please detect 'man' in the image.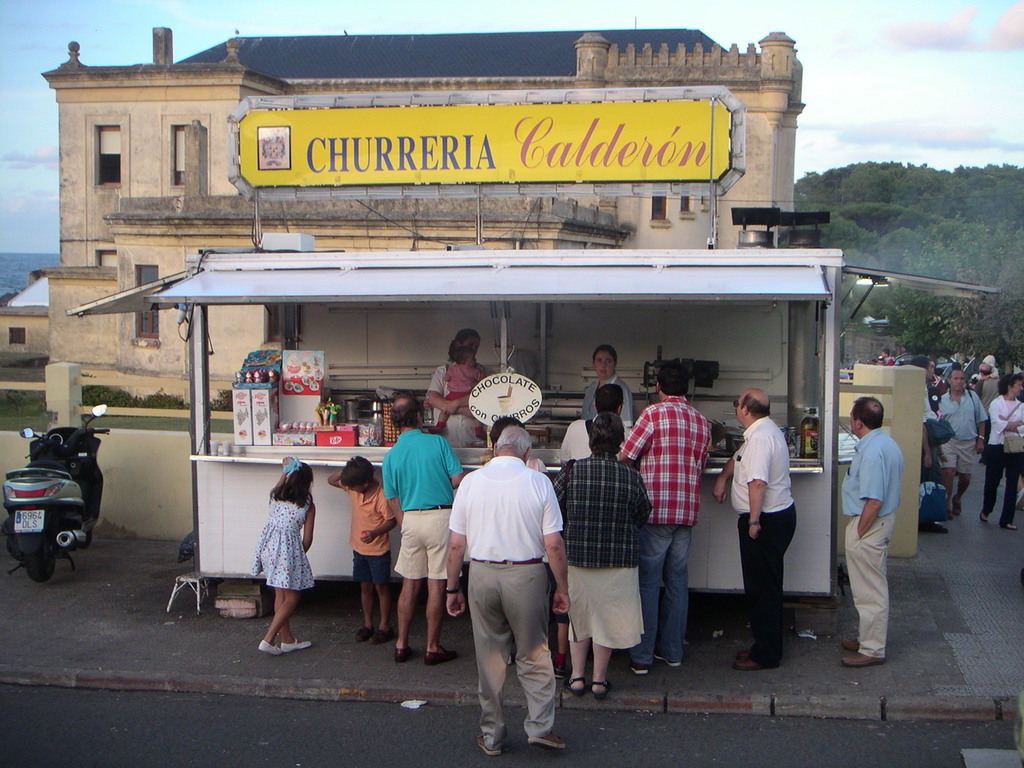
bbox=(909, 356, 937, 479).
